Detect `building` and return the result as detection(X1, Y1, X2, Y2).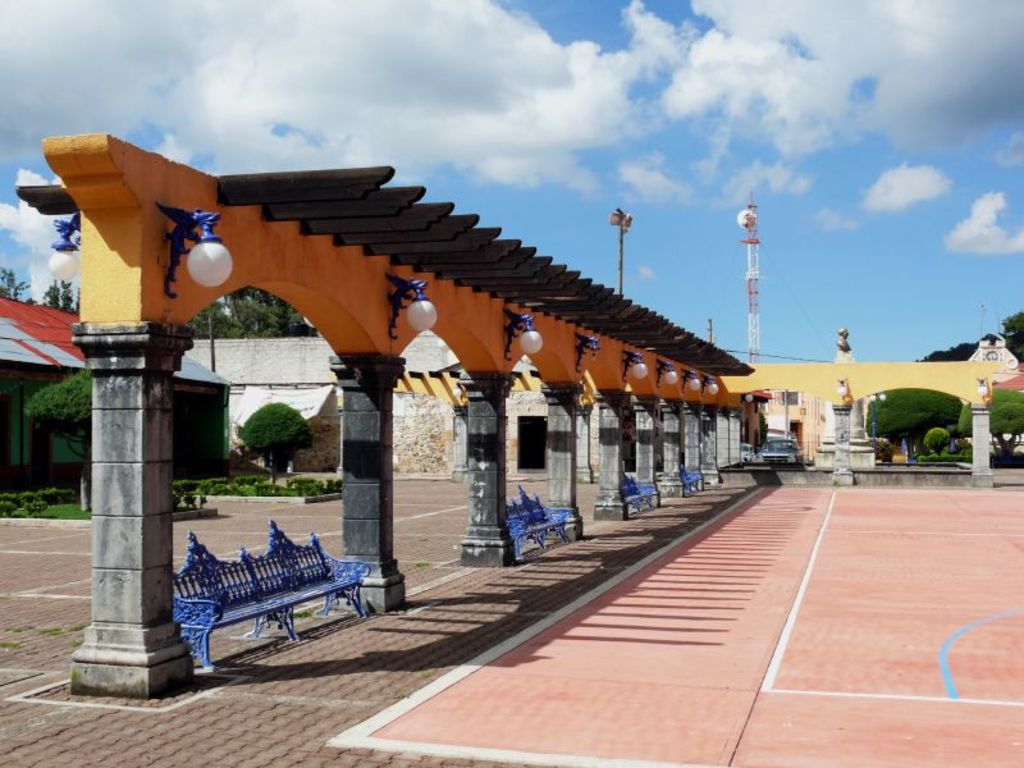
detection(0, 294, 465, 484).
